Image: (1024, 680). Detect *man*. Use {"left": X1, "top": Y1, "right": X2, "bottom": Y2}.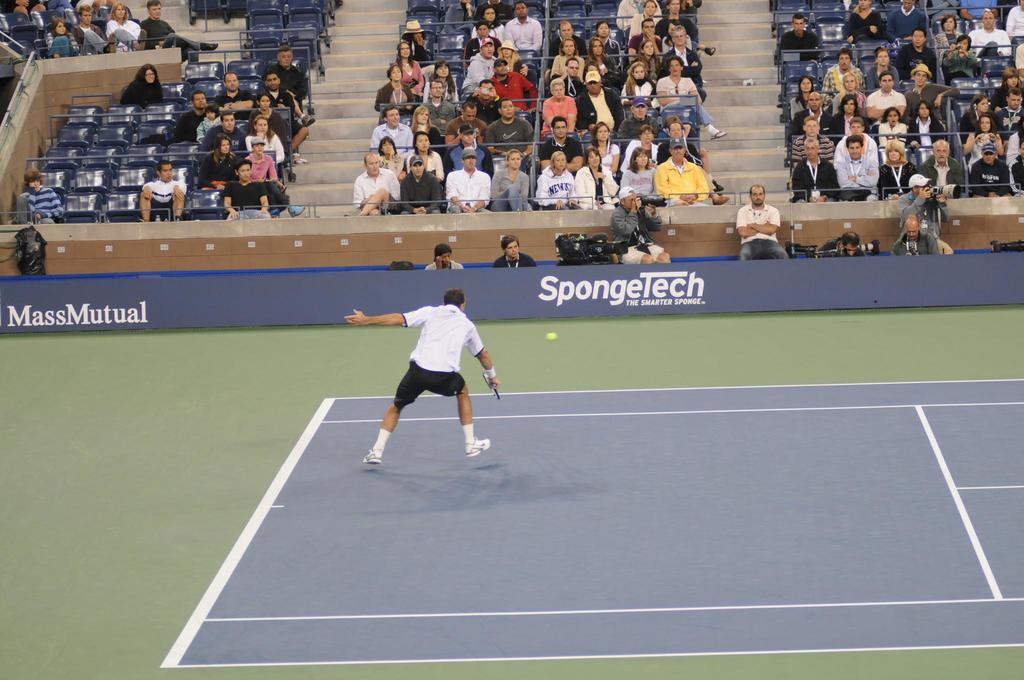
{"left": 440, "top": 122, "right": 493, "bottom": 174}.
